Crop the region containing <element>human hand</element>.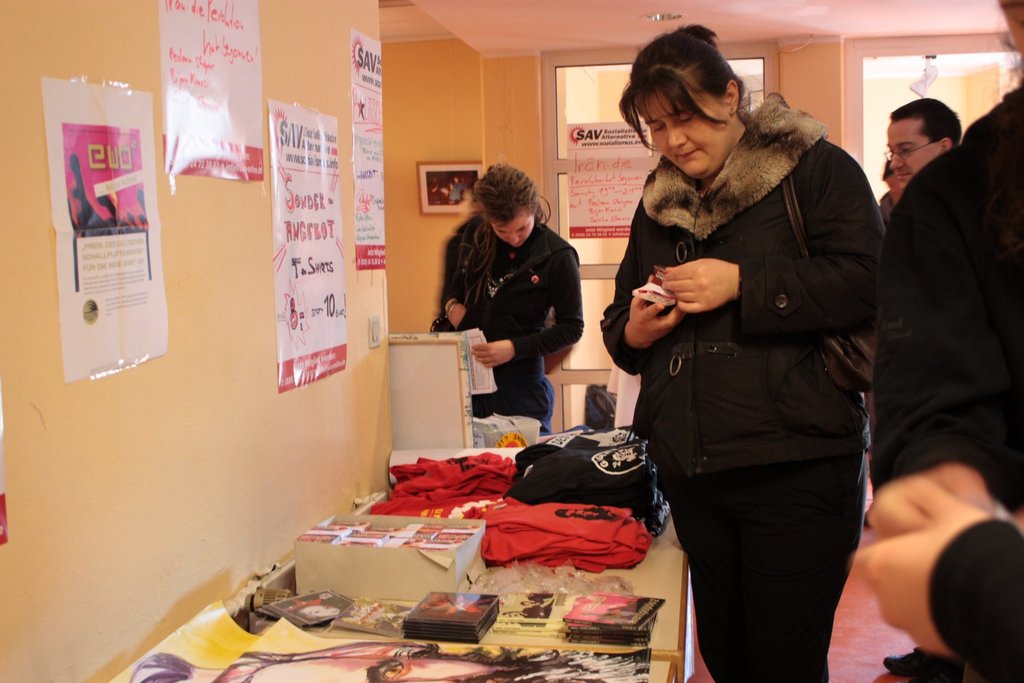
Crop region: x1=468, y1=340, x2=514, y2=370.
